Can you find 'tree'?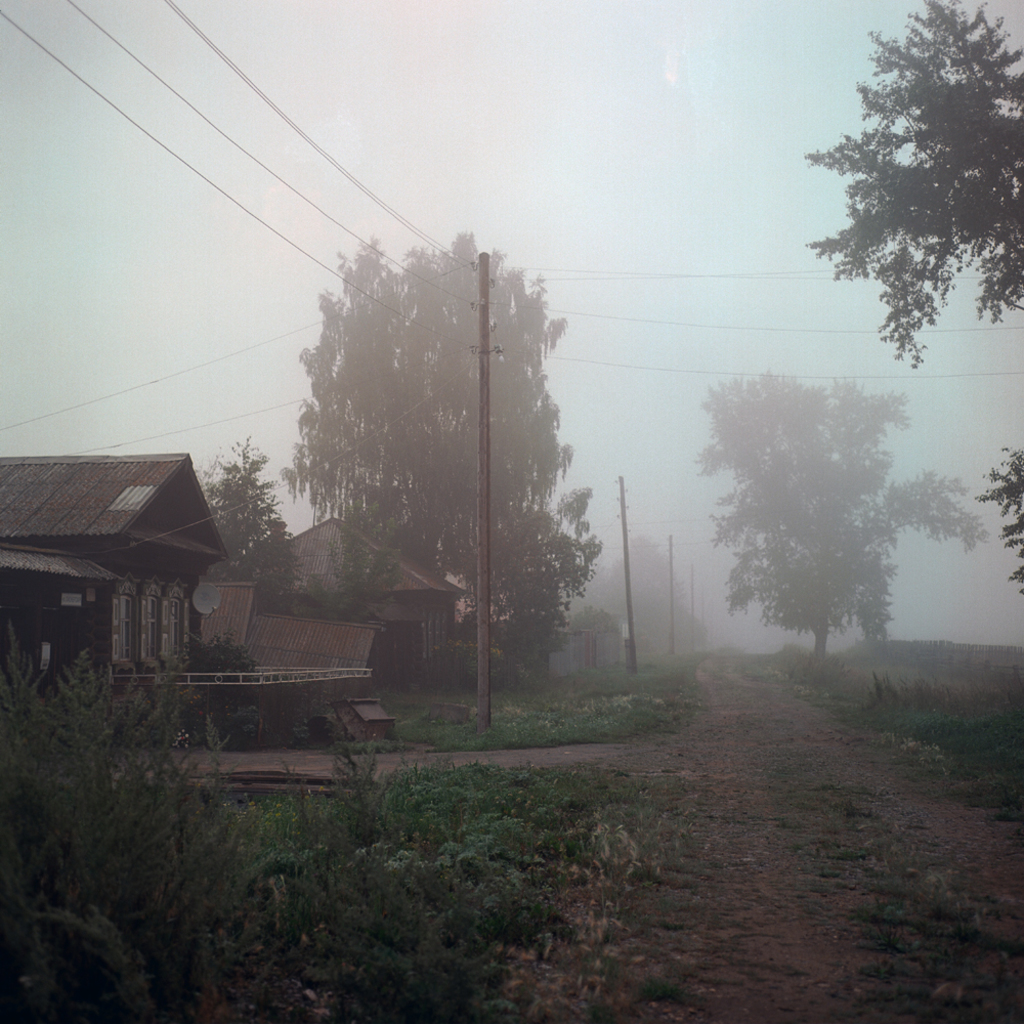
Yes, bounding box: 691,357,993,657.
